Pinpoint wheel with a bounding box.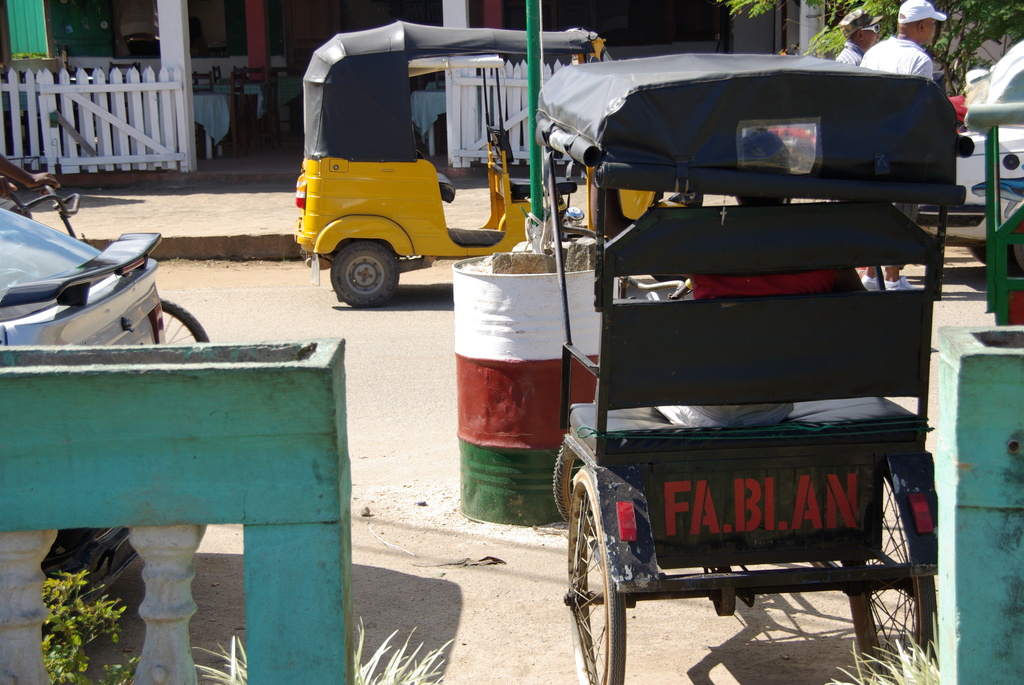
box=[145, 296, 215, 346].
